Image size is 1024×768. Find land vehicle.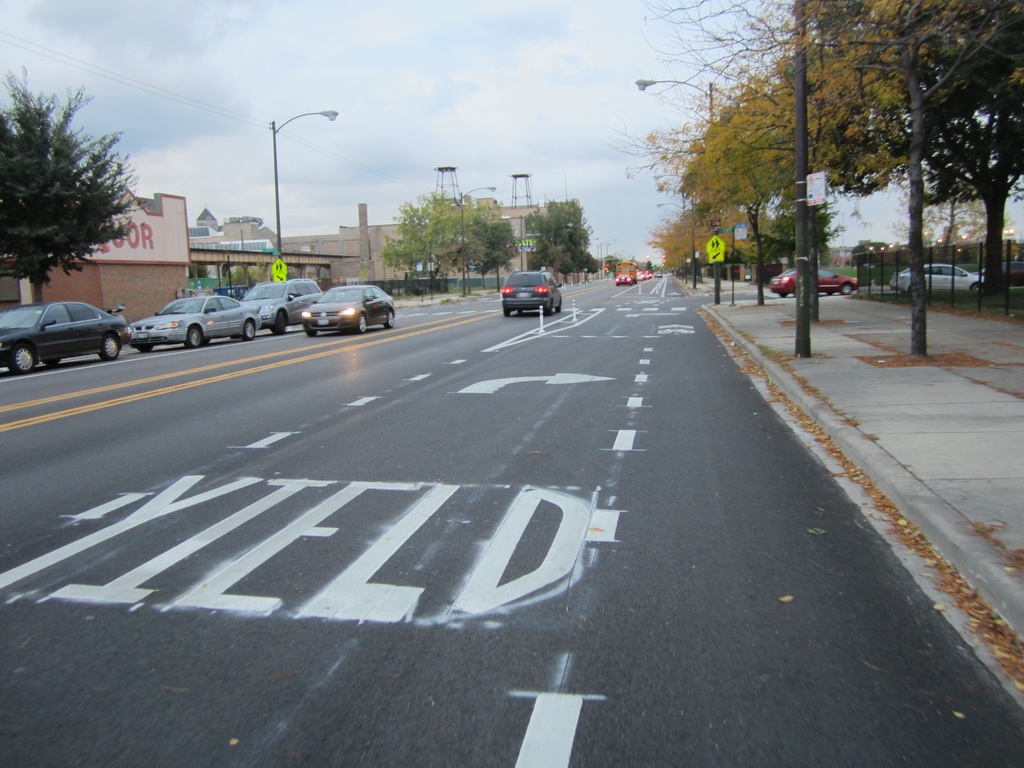
box(7, 278, 131, 358).
